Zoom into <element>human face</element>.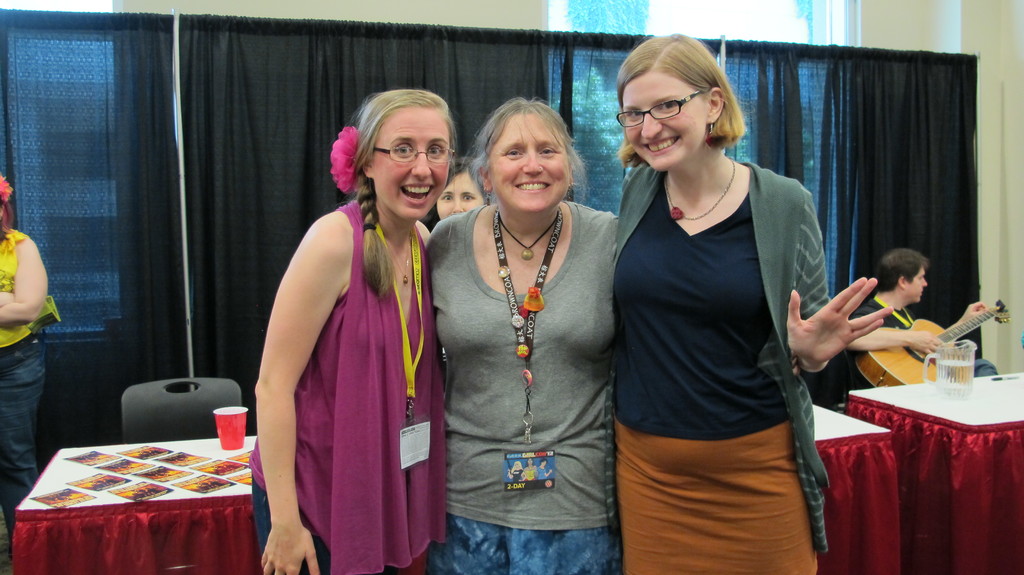
Zoom target: [438, 168, 486, 220].
